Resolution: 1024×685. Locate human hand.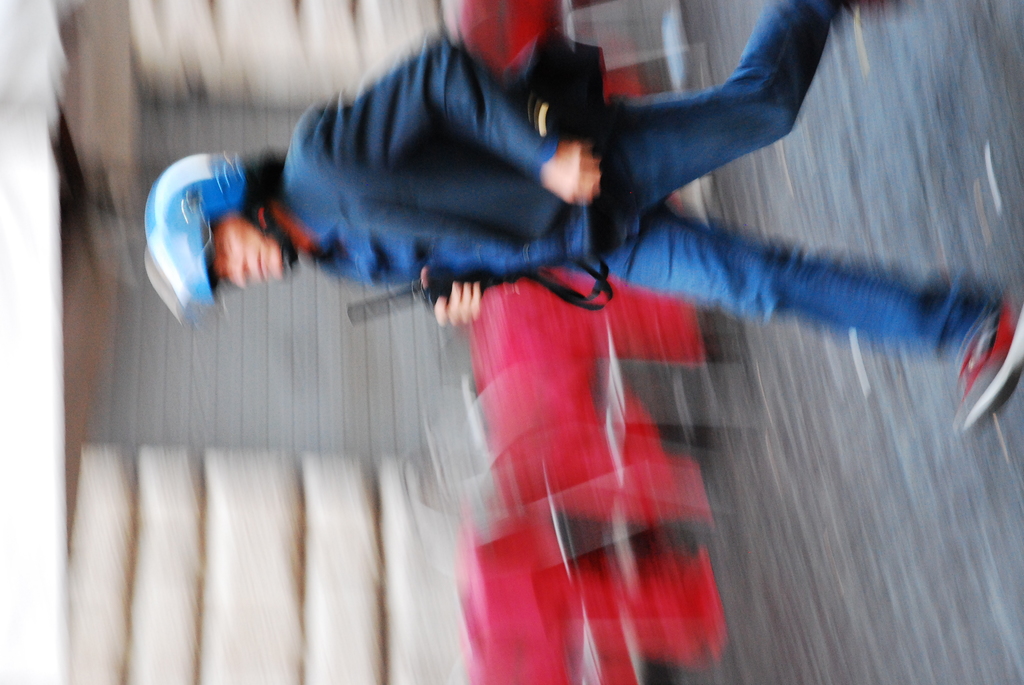
crop(537, 138, 605, 210).
